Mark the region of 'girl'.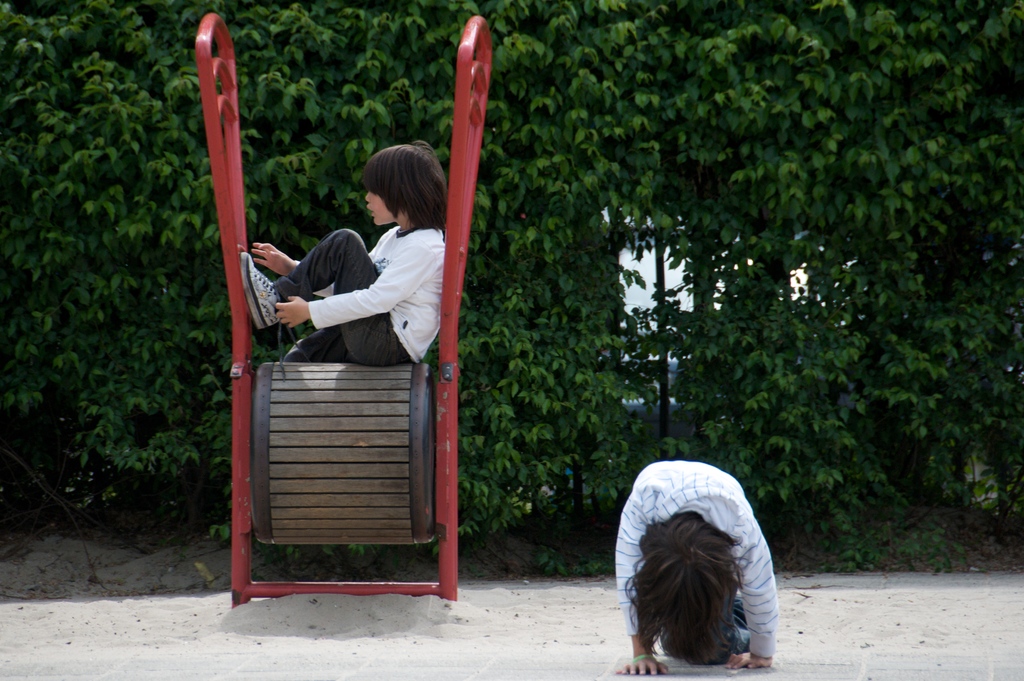
Region: {"x1": 612, "y1": 461, "x2": 778, "y2": 667}.
